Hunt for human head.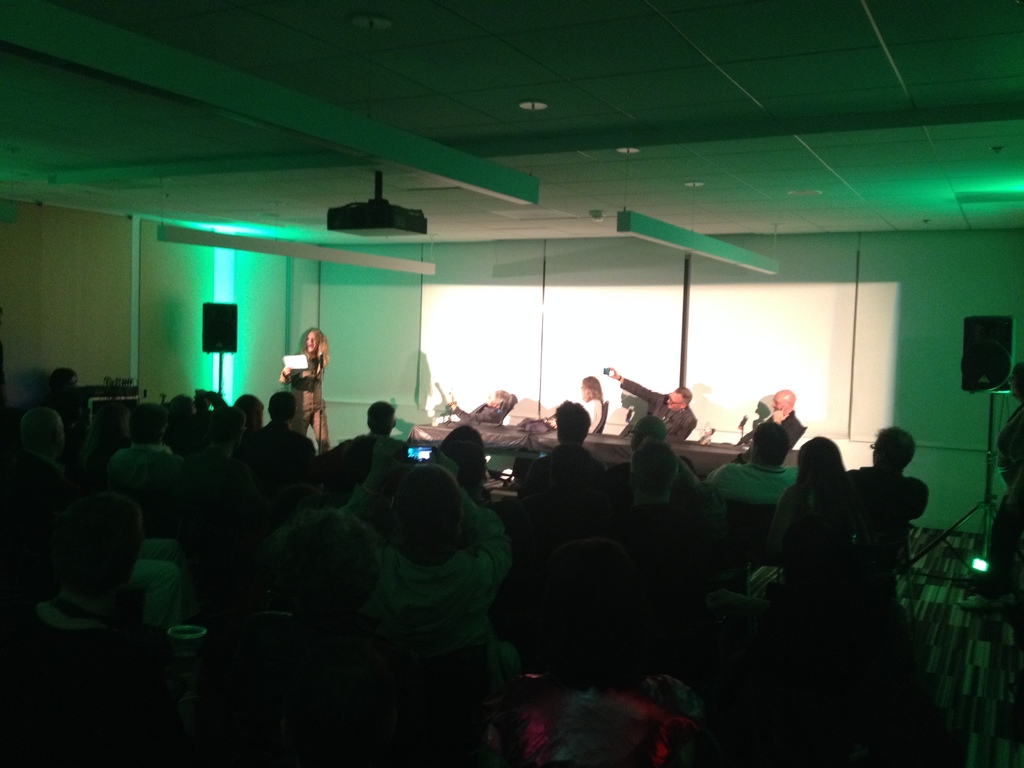
Hunted down at <box>771,388,794,414</box>.
